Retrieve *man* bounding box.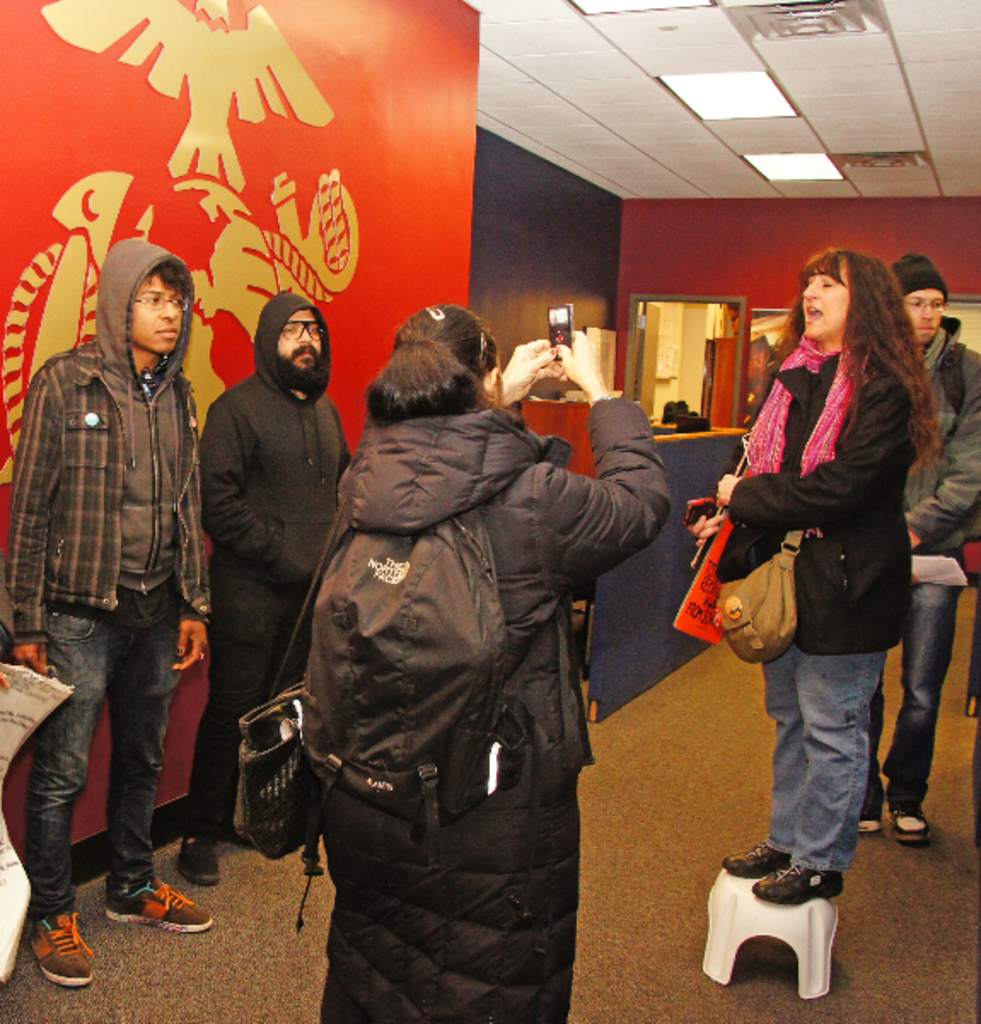
Bounding box: 3:230:222:983.
